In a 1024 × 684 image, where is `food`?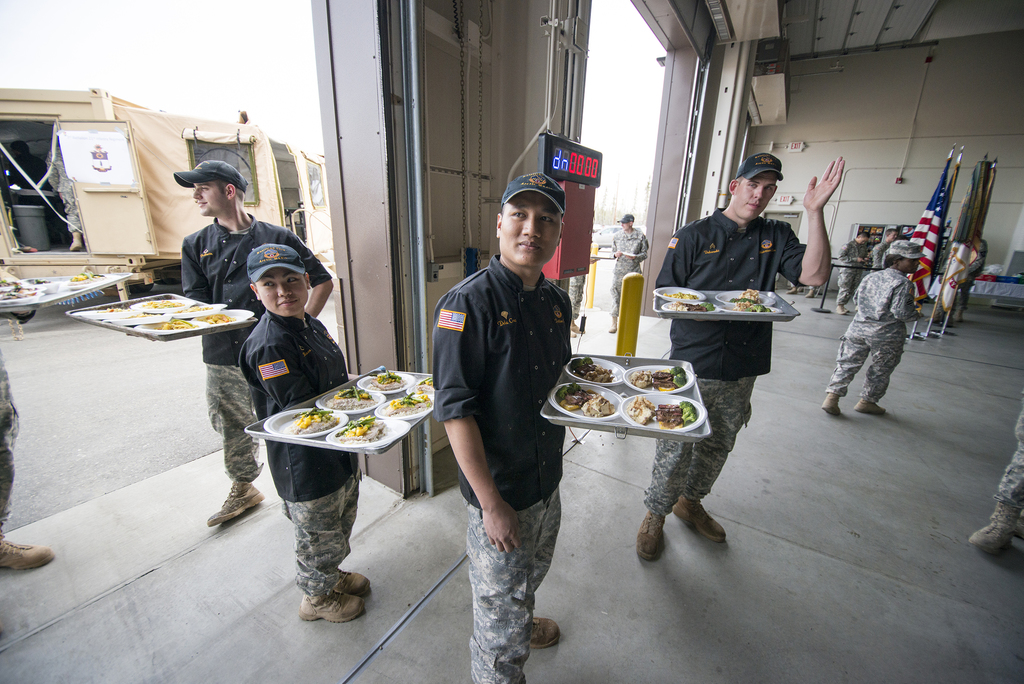
[left=143, top=298, right=180, bottom=309].
